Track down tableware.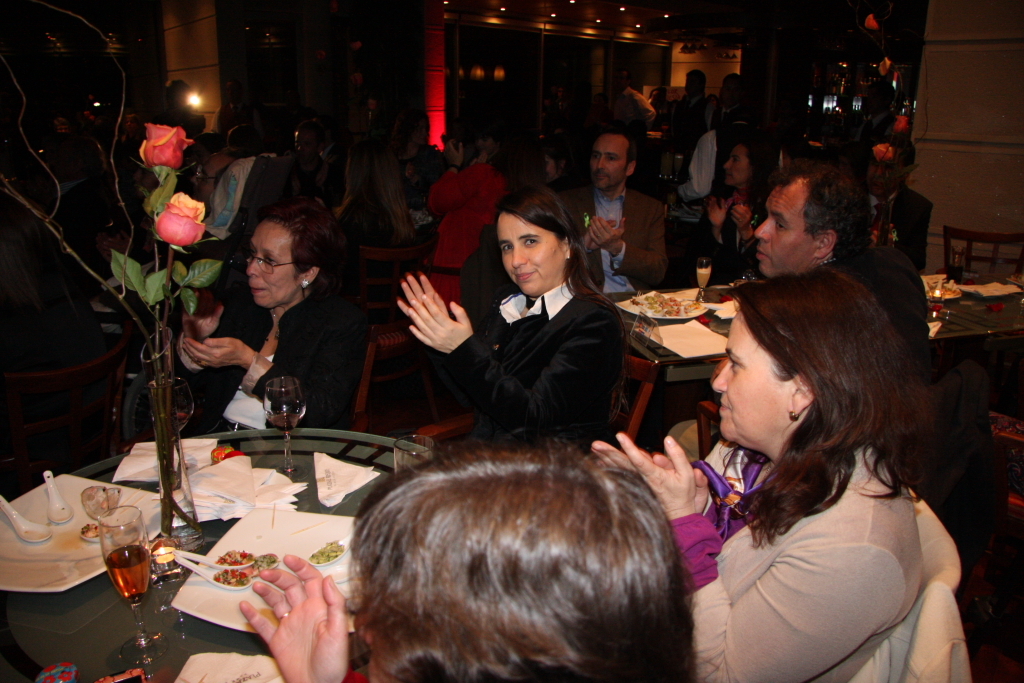
Tracked to locate(698, 259, 711, 293).
